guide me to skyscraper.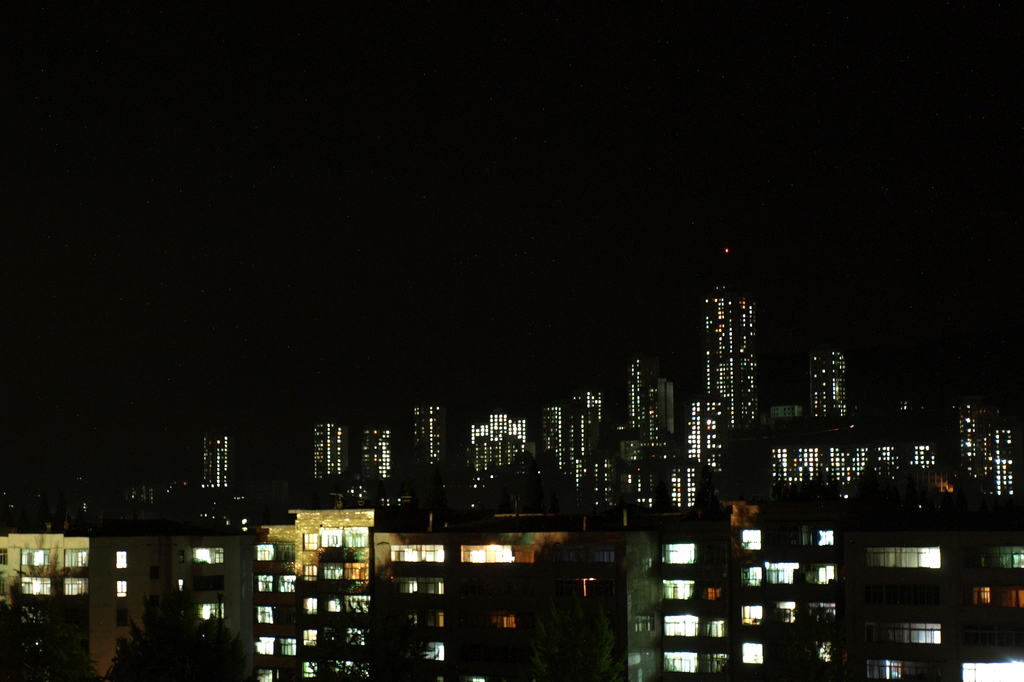
Guidance: 804,341,846,427.
